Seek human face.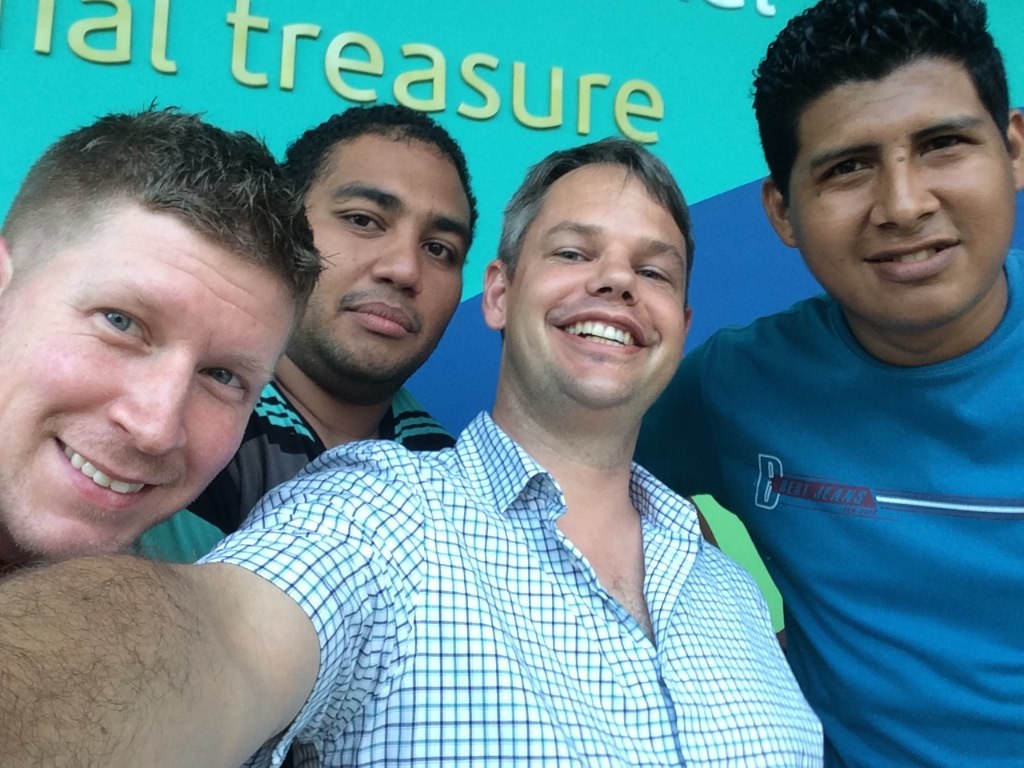
787:63:1017:331.
